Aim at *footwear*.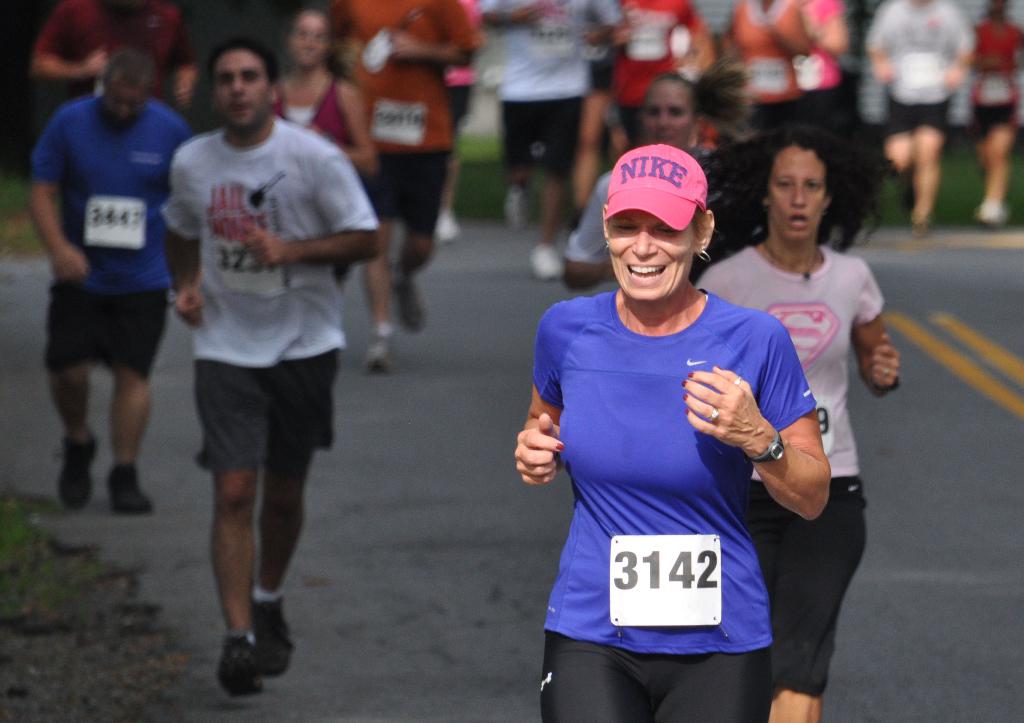
Aimed at locate(108, 469, 155, 517).
